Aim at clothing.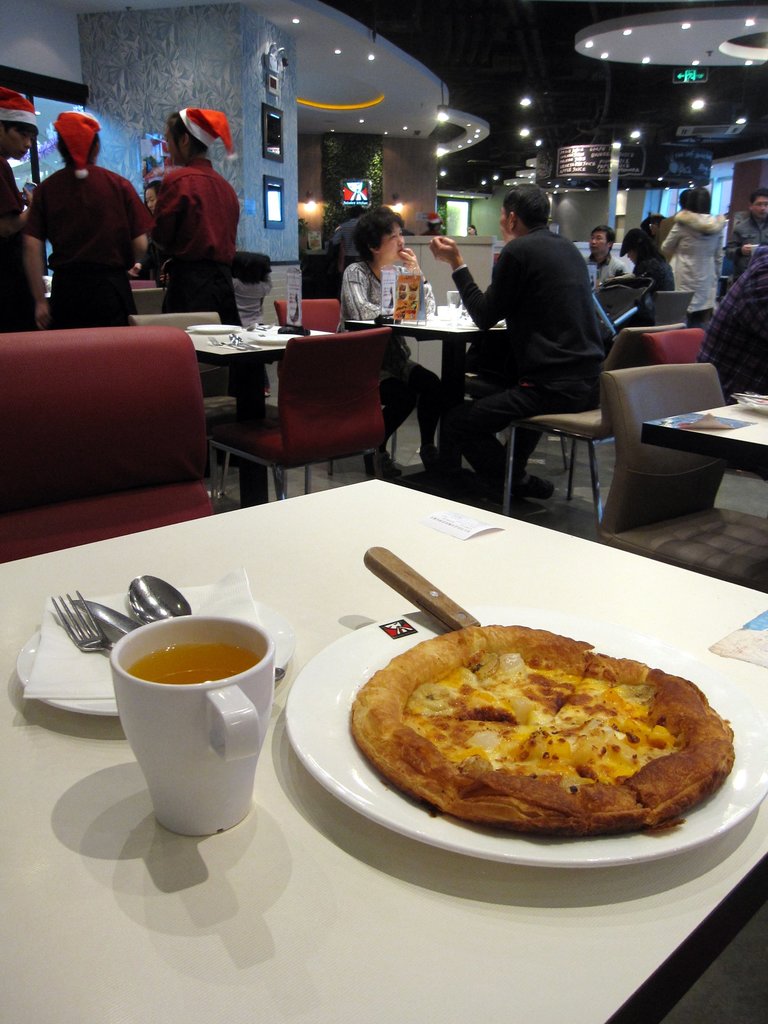
Aimed at 130 158 247 331.
